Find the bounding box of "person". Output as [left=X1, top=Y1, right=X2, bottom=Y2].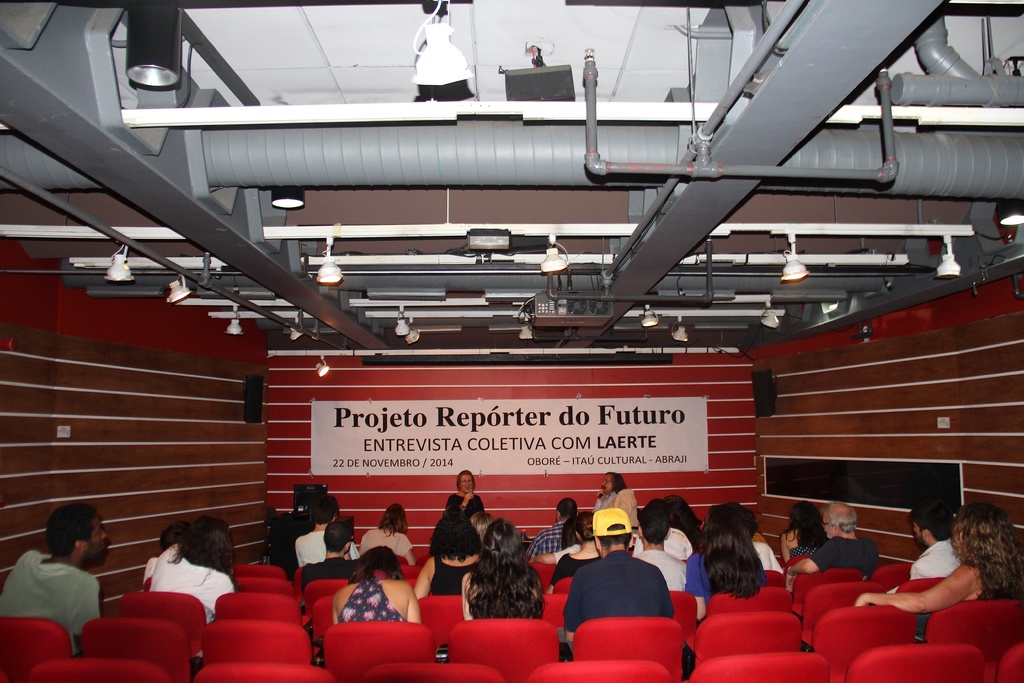
[left=888, top=509, right=964, bottom=595].
